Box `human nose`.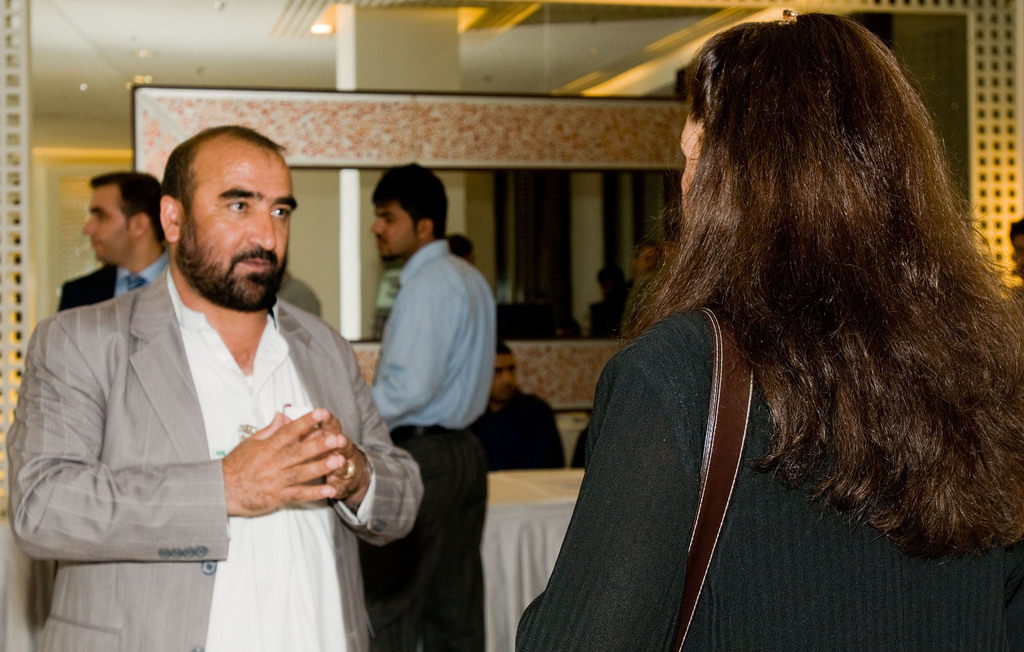
l=81, t=210, r=95, b=242.
